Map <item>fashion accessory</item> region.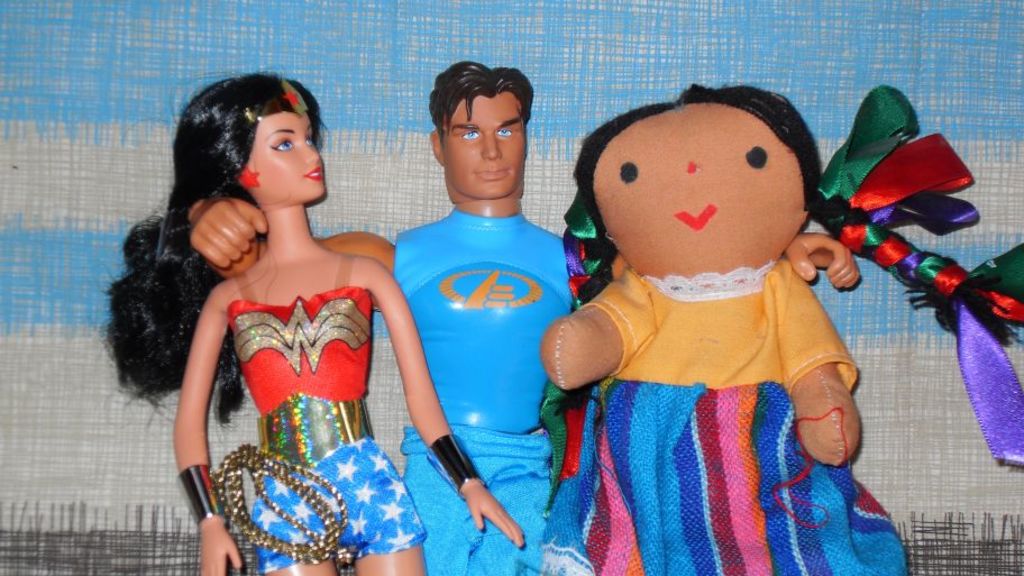
Mapped to 426 429 485 501.
